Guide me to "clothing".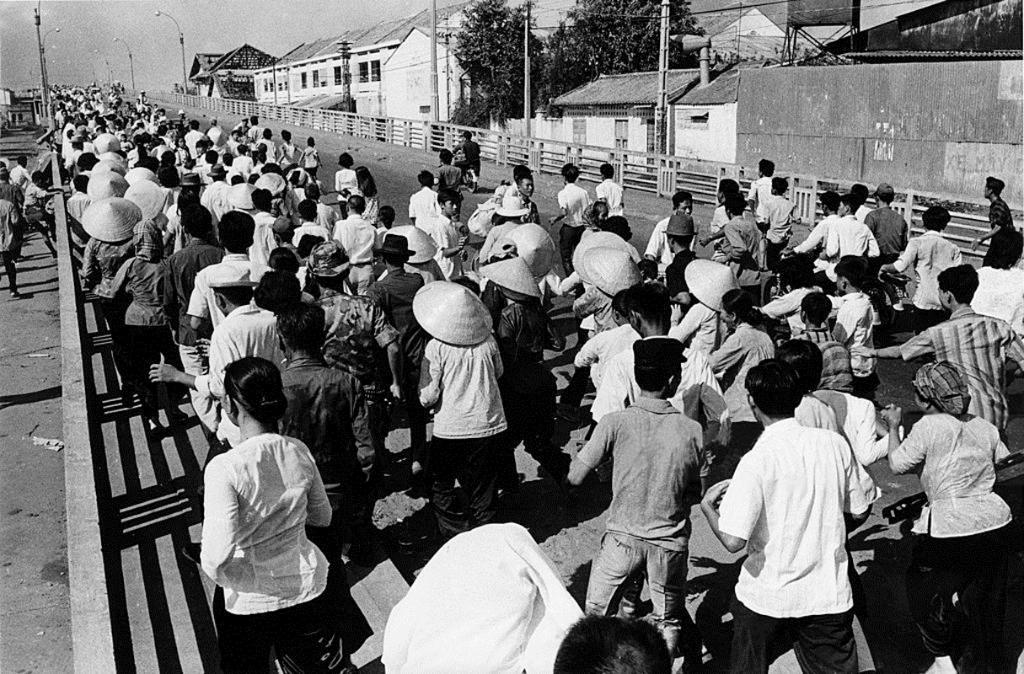
Guidance: [22, 183, 46, 222].
